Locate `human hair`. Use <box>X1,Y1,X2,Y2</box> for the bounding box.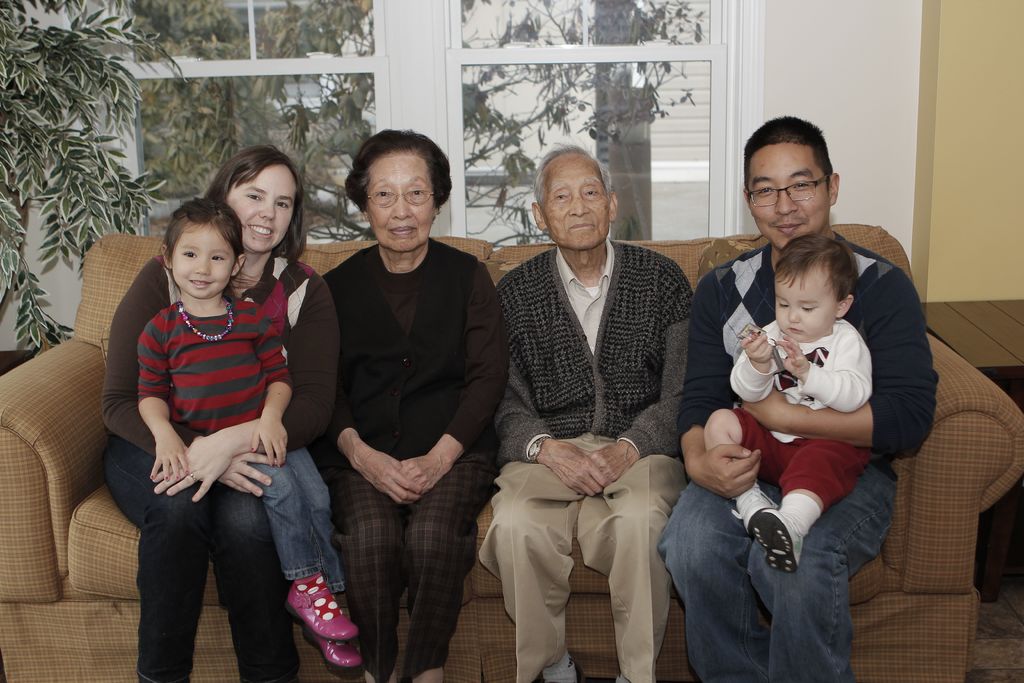
<box>165,194,243,261</box>.
